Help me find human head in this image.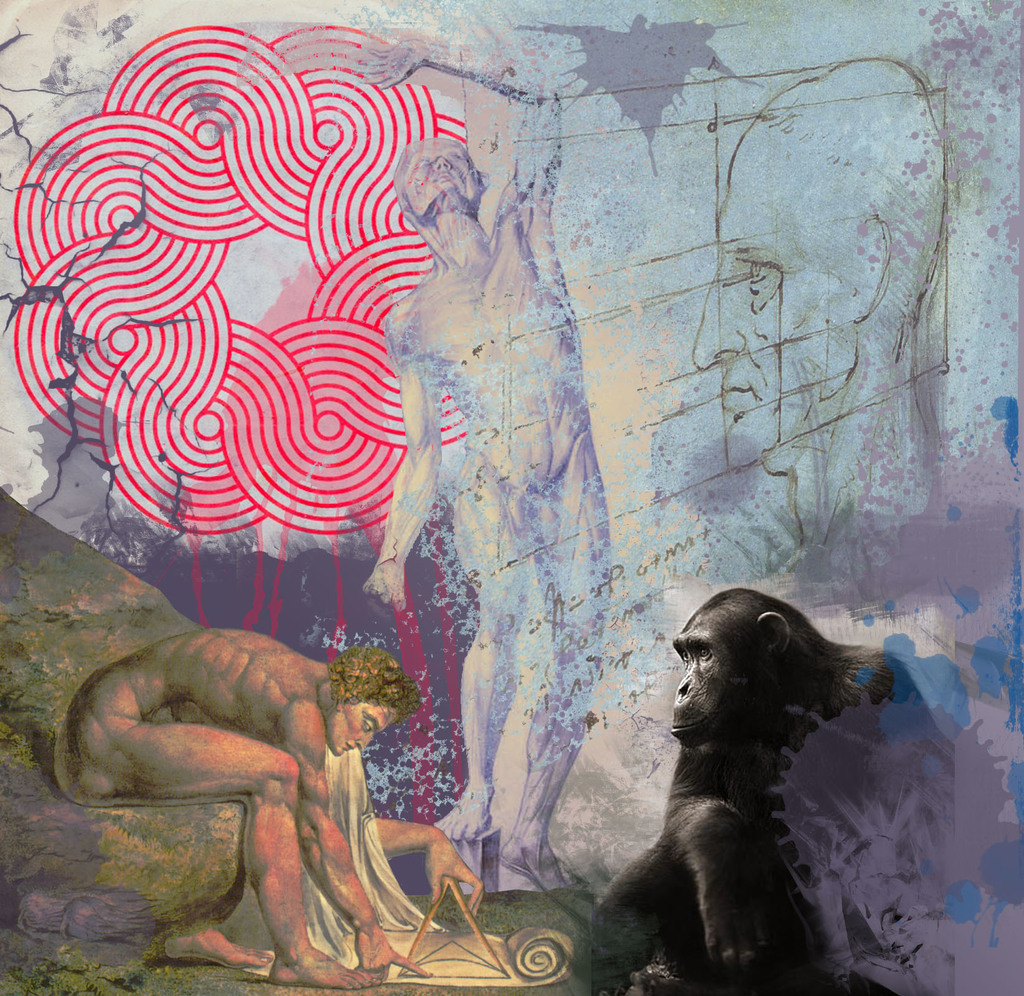
Found it: <bbox>393, 138, 484, 218</bbox>.
